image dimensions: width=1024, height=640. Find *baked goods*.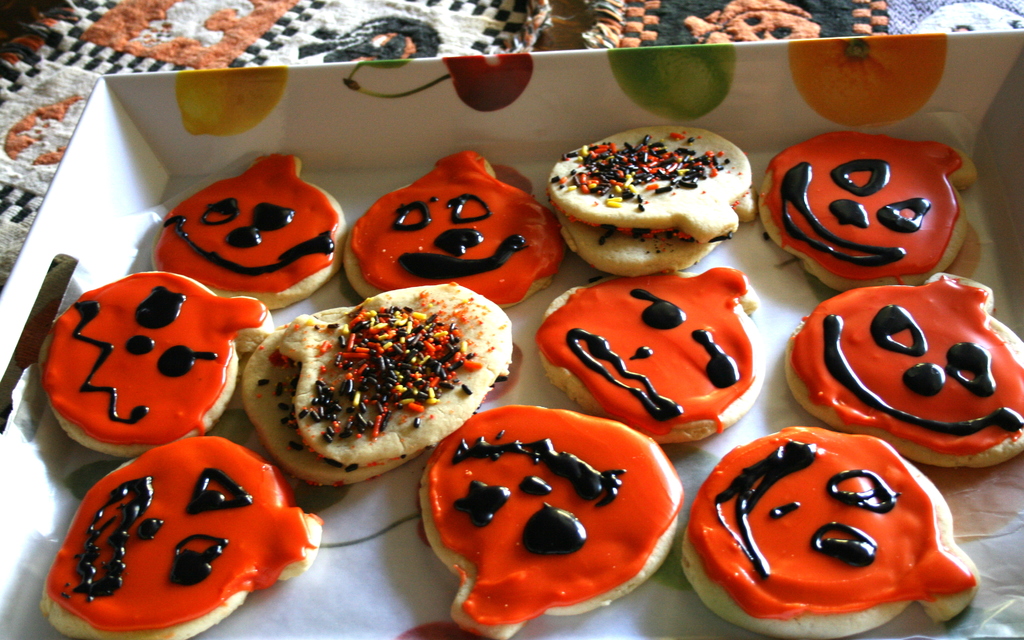
{"left": 152, "top": 151, "right": 348, "bottom": 311}.
